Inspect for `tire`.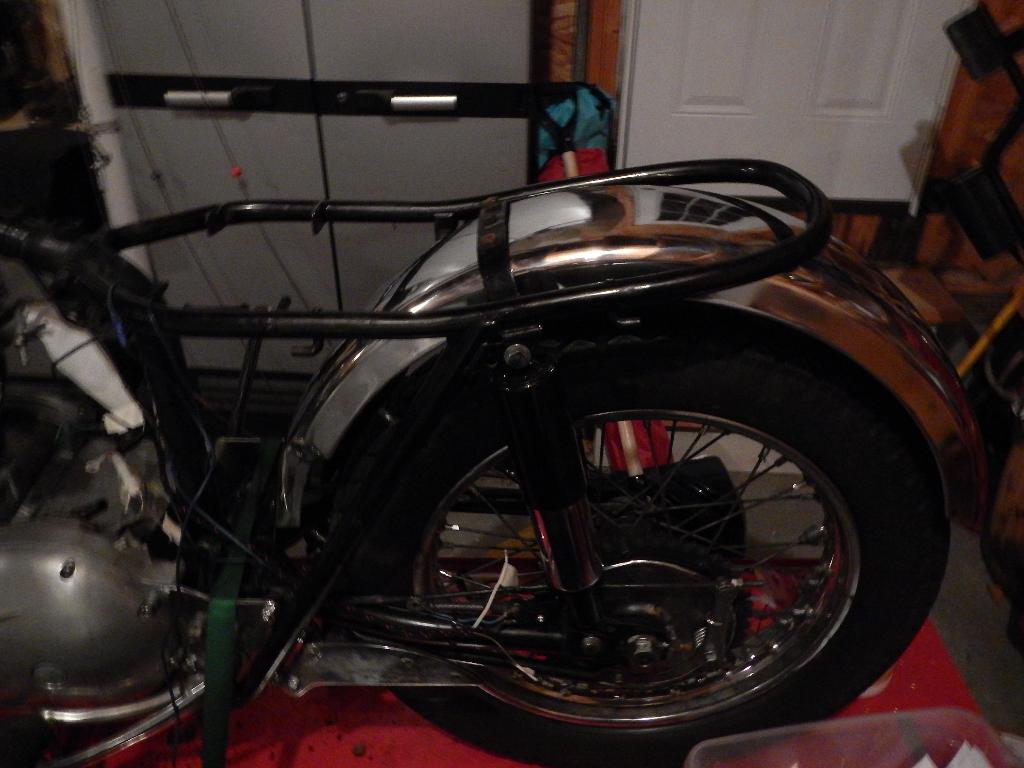
Inspection: (x1=313, y1=344, x2=959, y2=700).
